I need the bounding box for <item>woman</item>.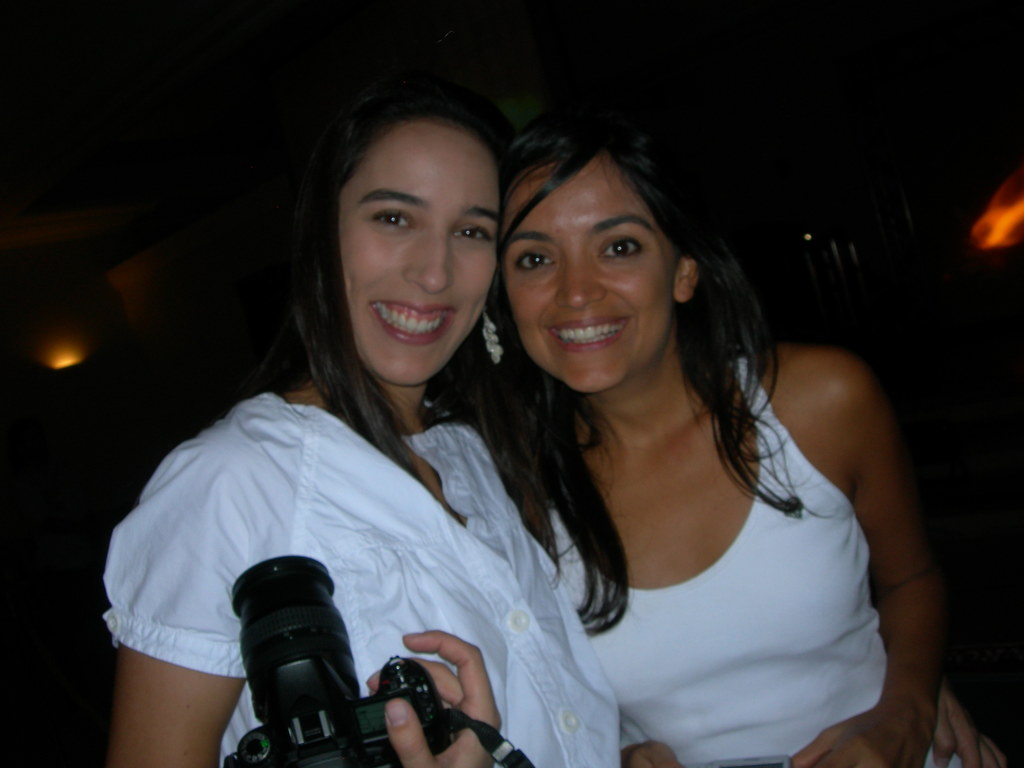
Here it is: left=500, top=118, right=964, bottom=767.
